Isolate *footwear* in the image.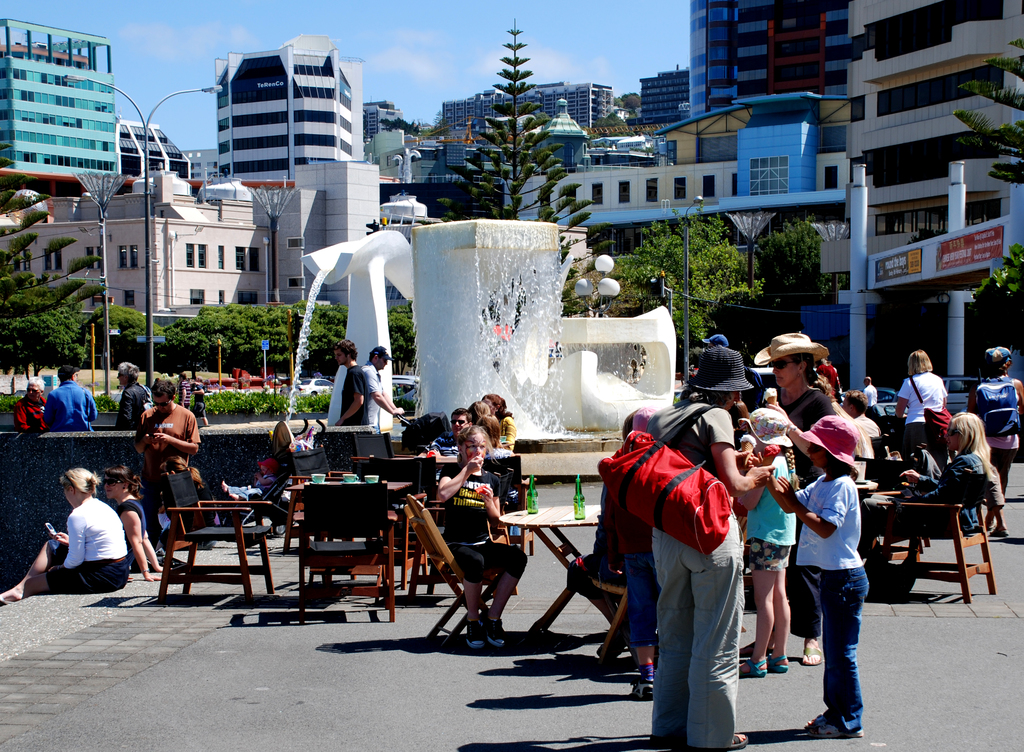
Isolated region: 988:528:1005:537.
